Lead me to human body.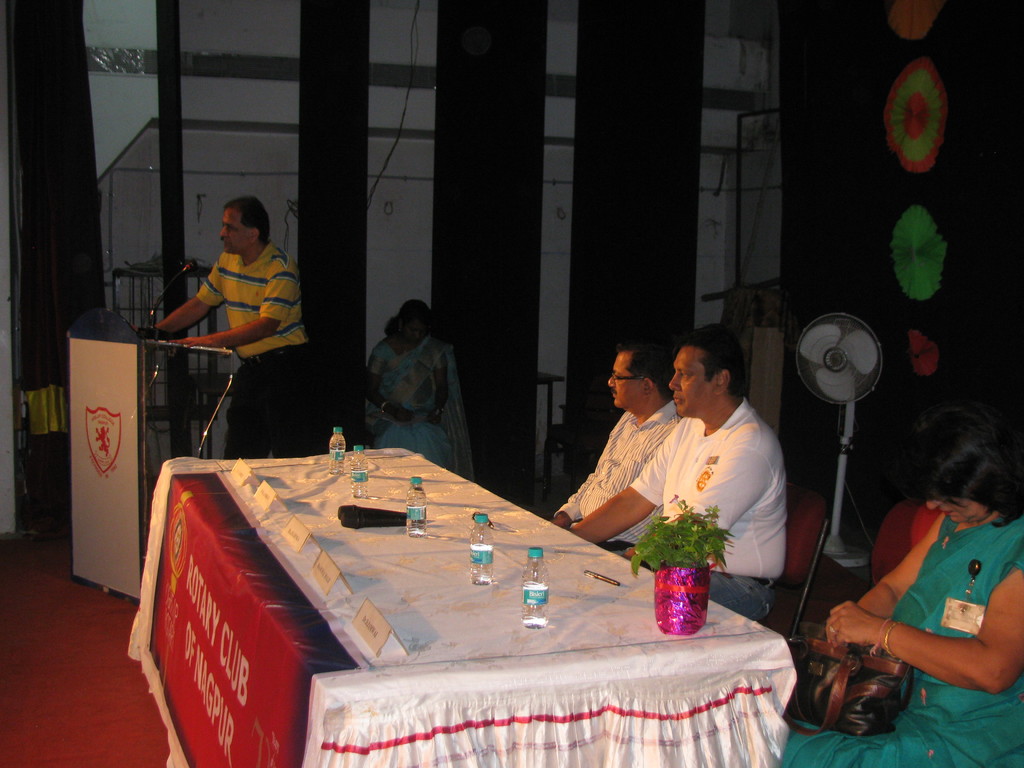
Lead to <region>364, 300, 474, 488</region>.
